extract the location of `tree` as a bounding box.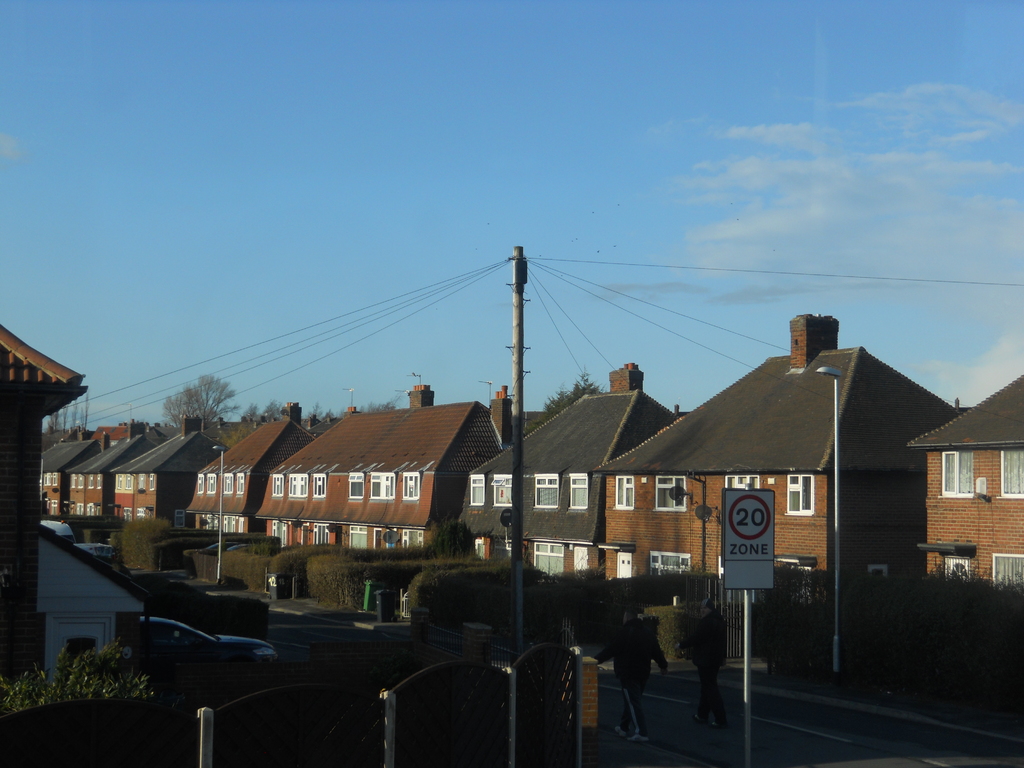
<box>324,410,338,422</box>.
